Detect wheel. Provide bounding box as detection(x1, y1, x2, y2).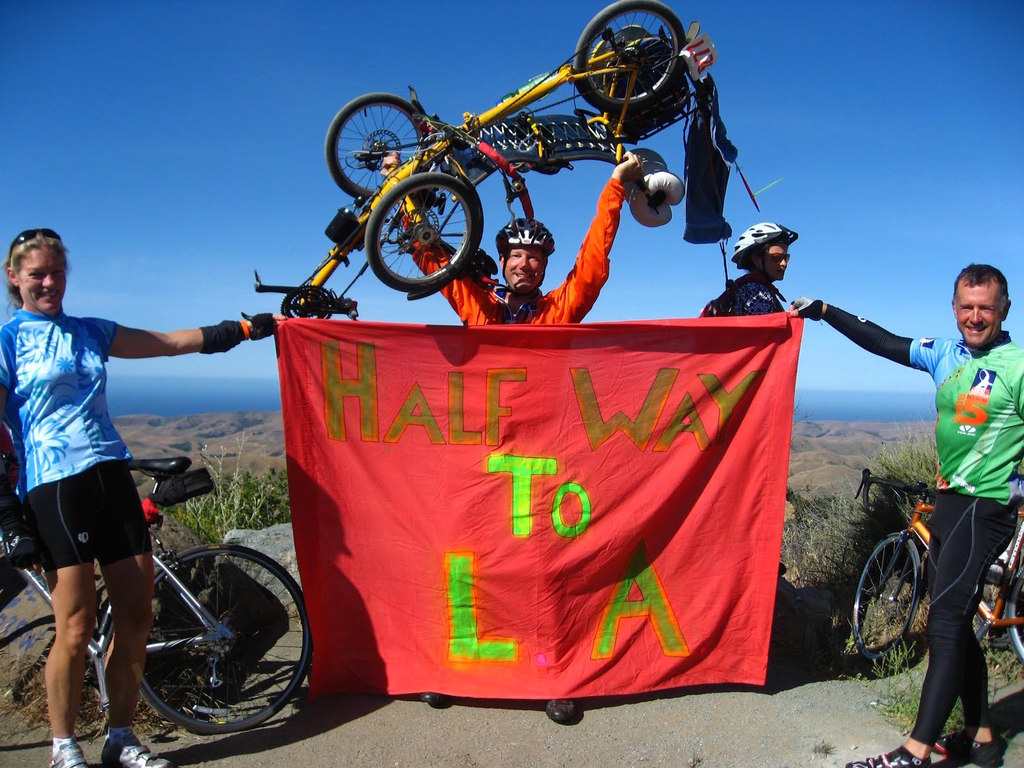
detection(136, 536, 311, 735).
